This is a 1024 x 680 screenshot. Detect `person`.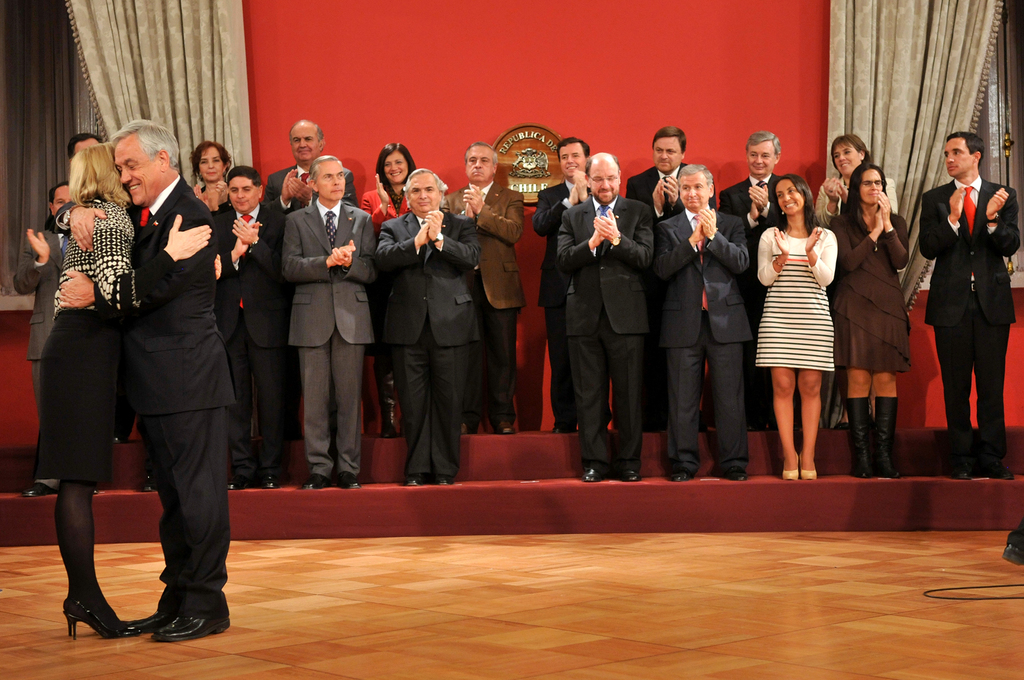
(left=278, top=145, right=381, bottom=488).
